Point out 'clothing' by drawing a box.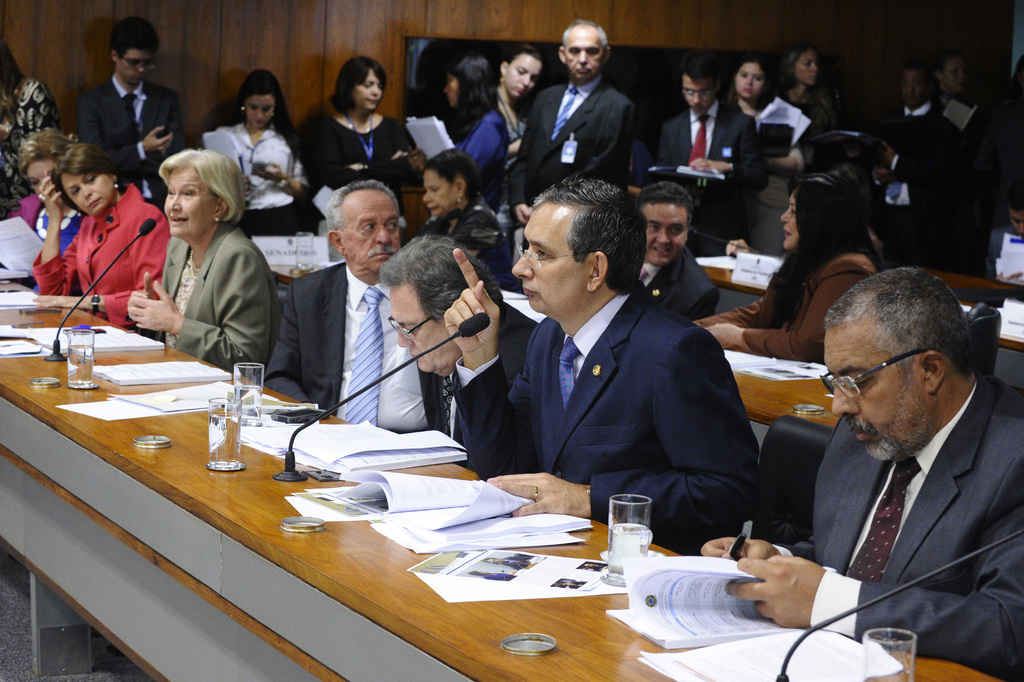
[x1=507, y1=74, x2=621, y2=202].
